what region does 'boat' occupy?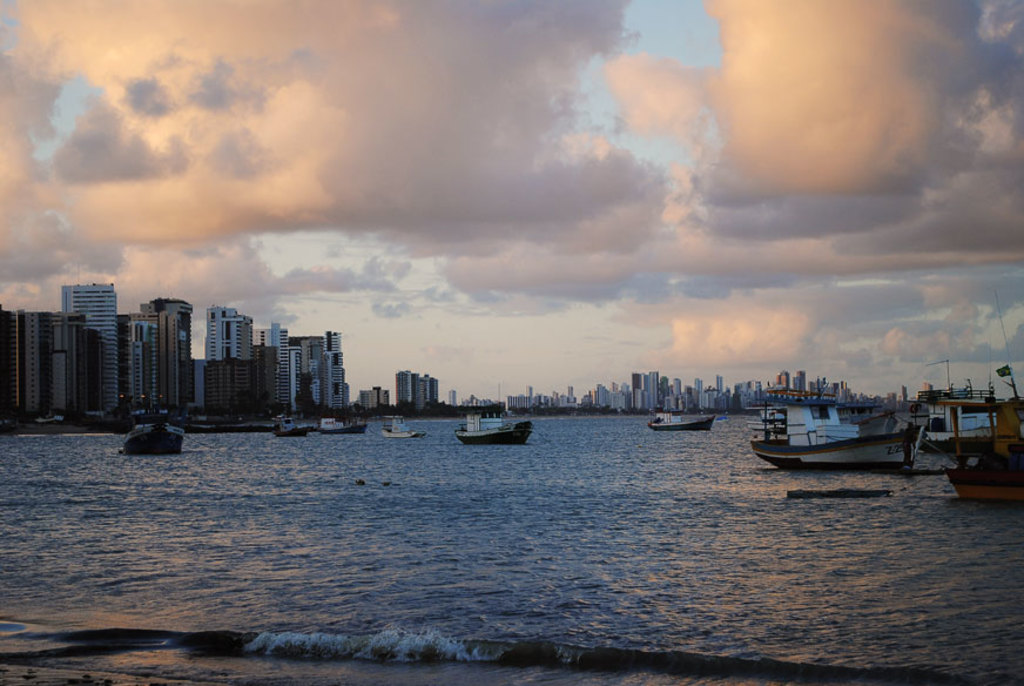
[714,411,732,423].
